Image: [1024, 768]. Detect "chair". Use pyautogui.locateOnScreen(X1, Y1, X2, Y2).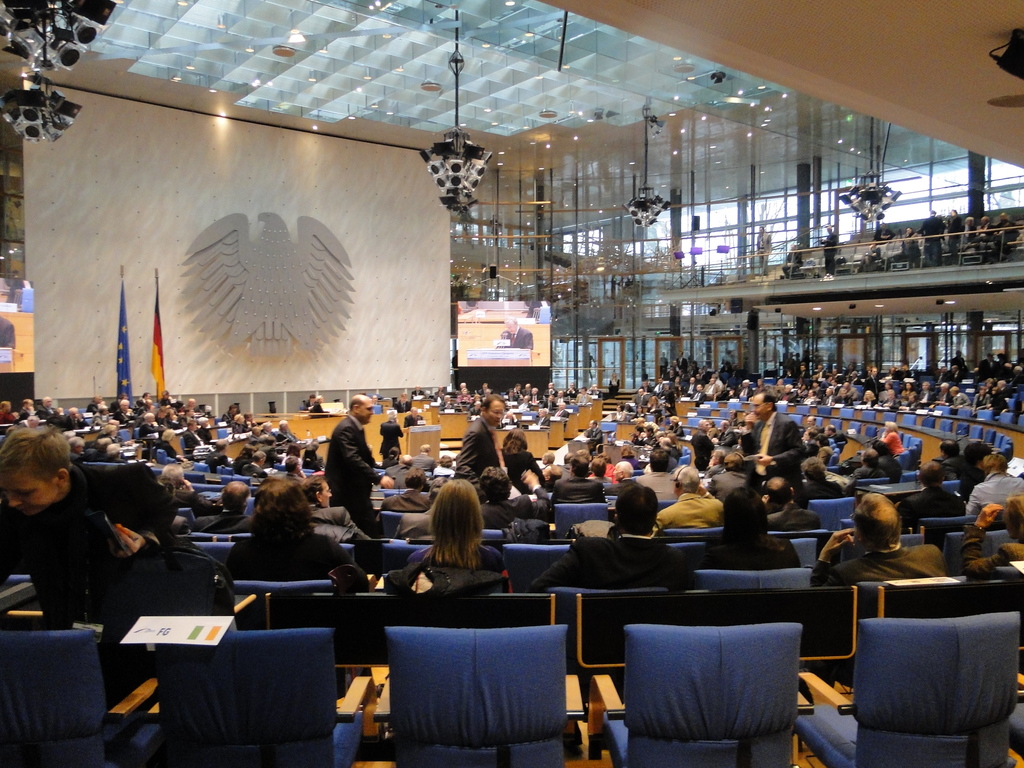
pyautogui.locateOnScreen(879, 406, 898, 424).
